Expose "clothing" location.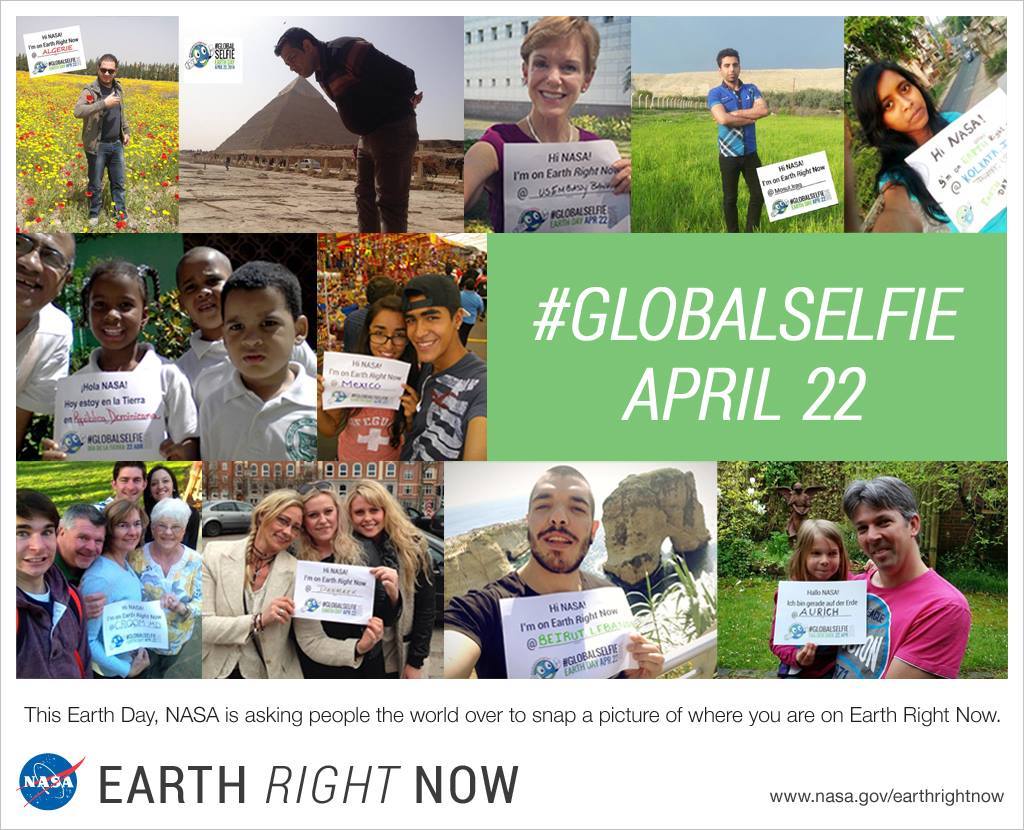
Exposed at [x1=707, y1=86, x2=769, y2=225].
